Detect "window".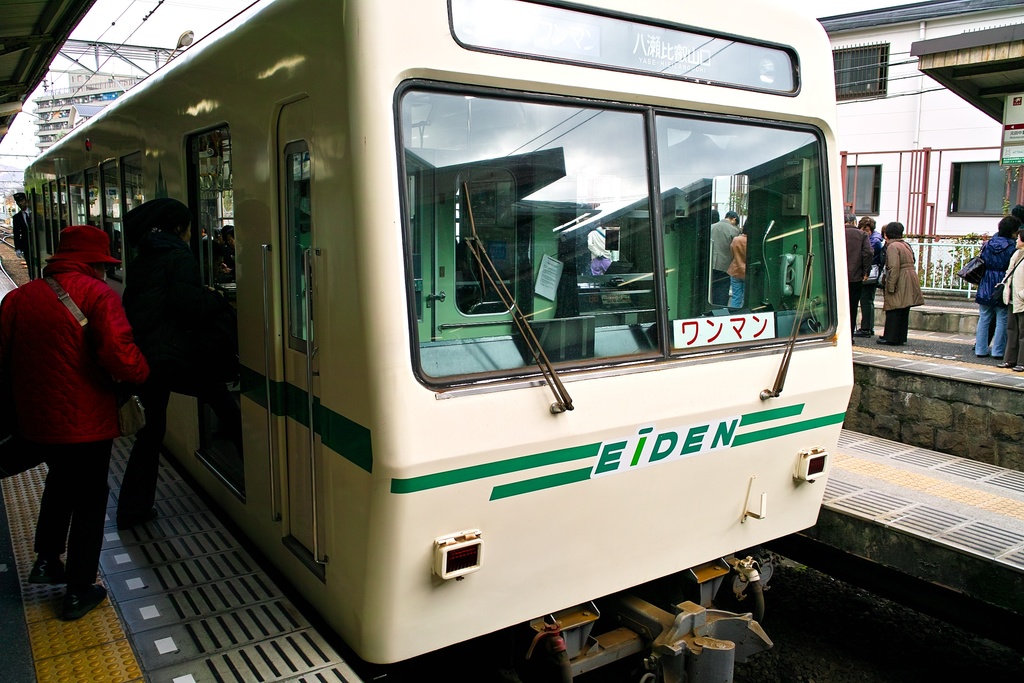
Detected at Rect(95, 160, 122, 284).
